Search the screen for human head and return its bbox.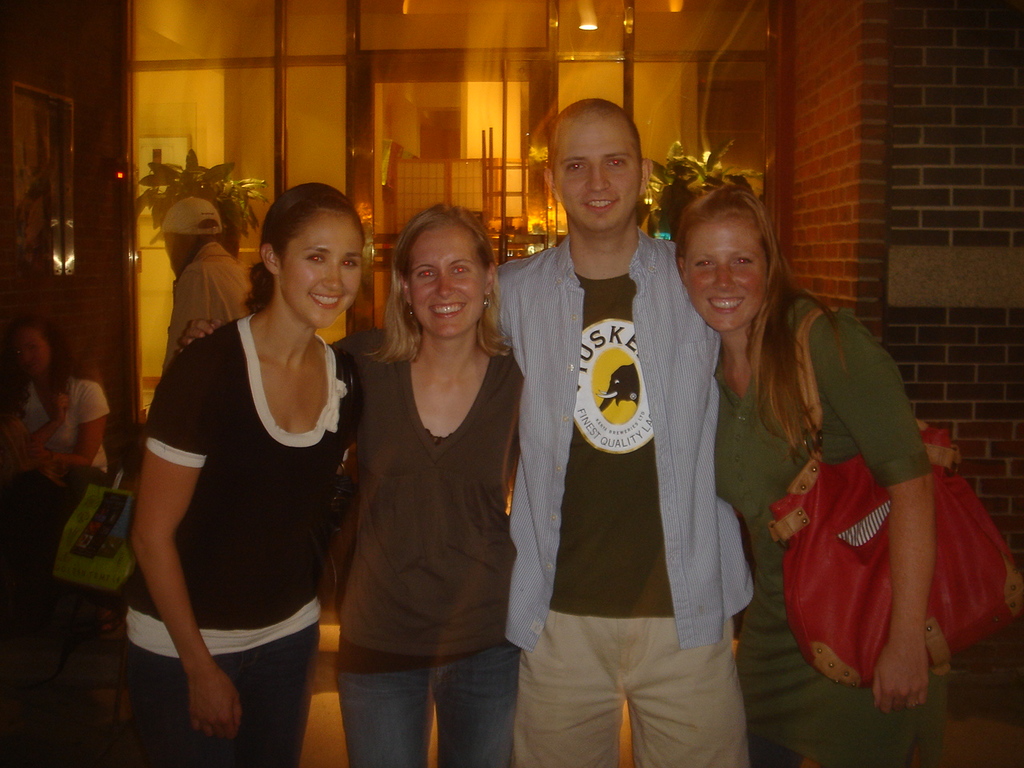
Found: 542,101,649,233.
